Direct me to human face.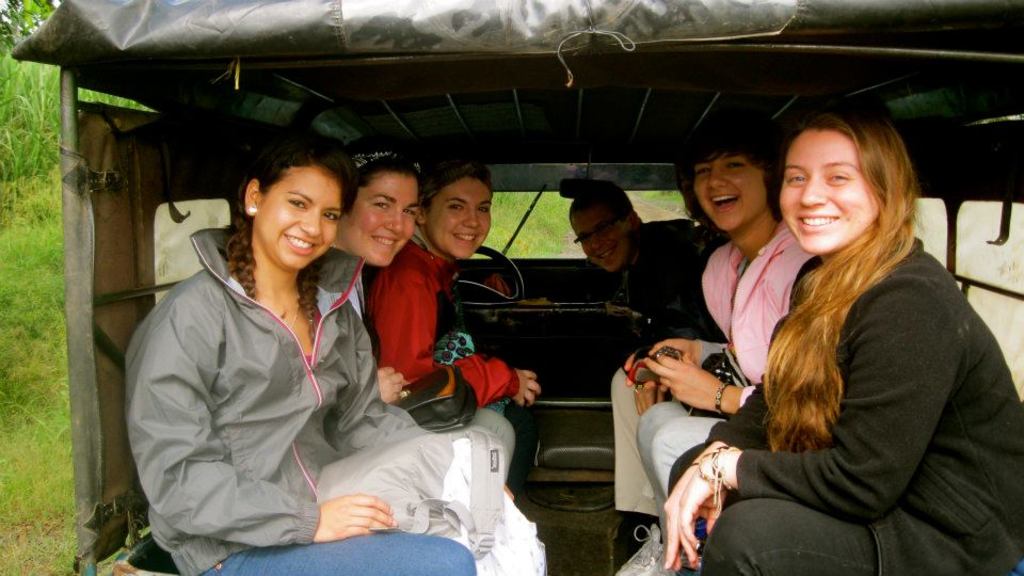
Direction: bbox(252, 167, 349, 267).
